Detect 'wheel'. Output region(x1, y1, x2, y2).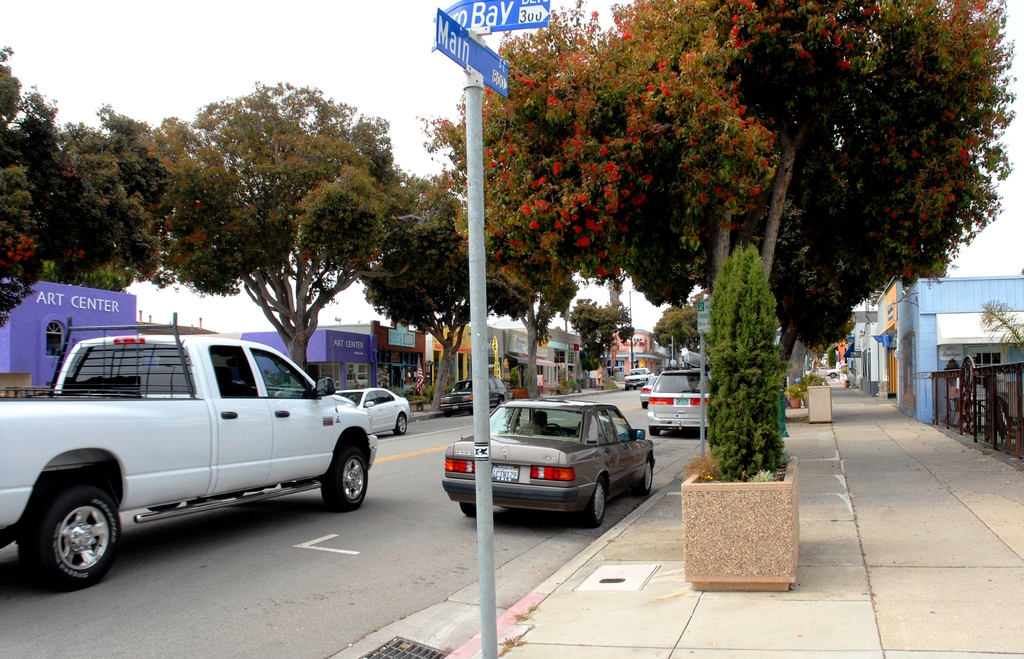
region(394, 413, 406, 435).
